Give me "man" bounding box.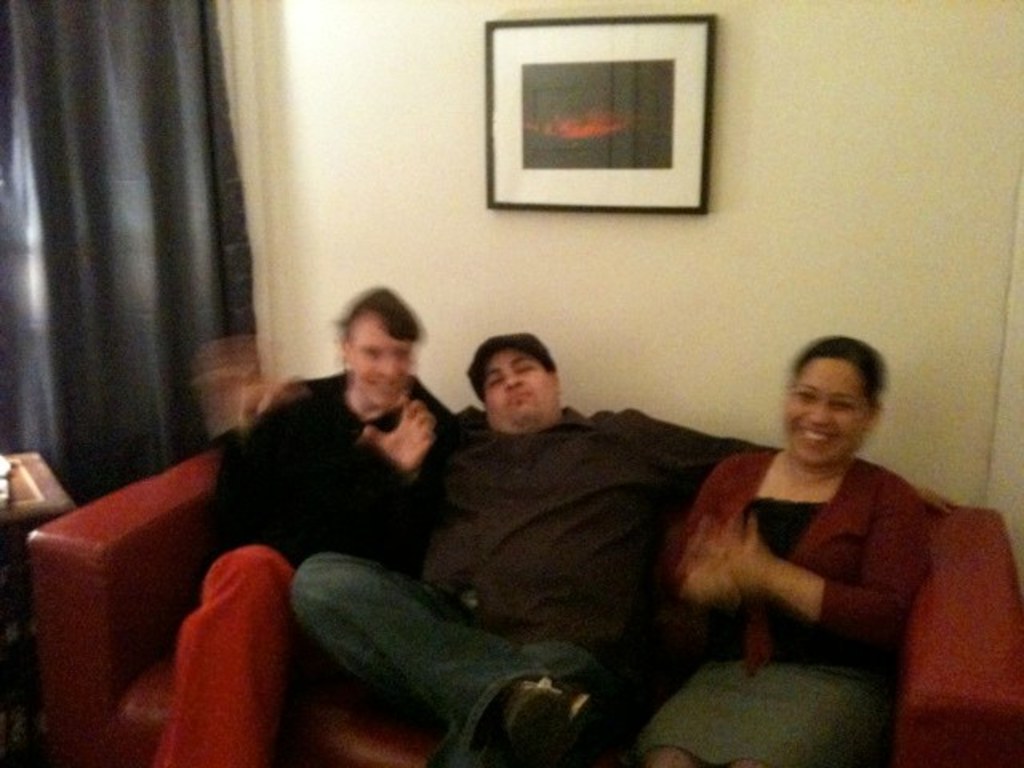
locate(224, 326, 957, 766).
